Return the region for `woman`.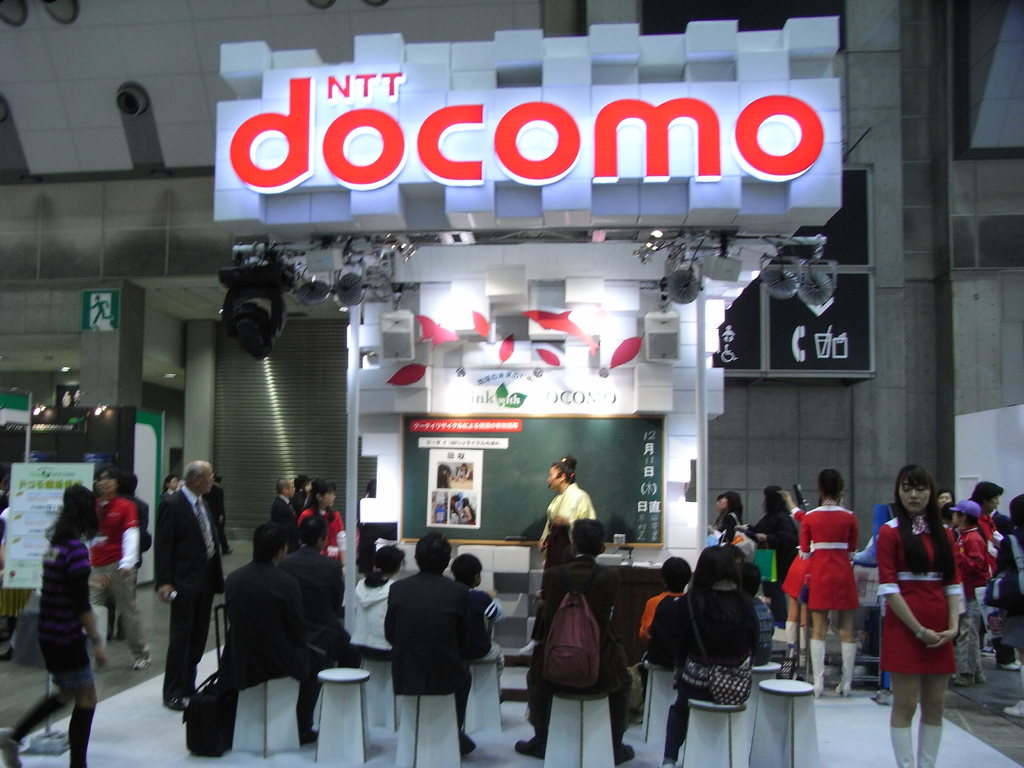
detection(349, 542, 408, 660).
